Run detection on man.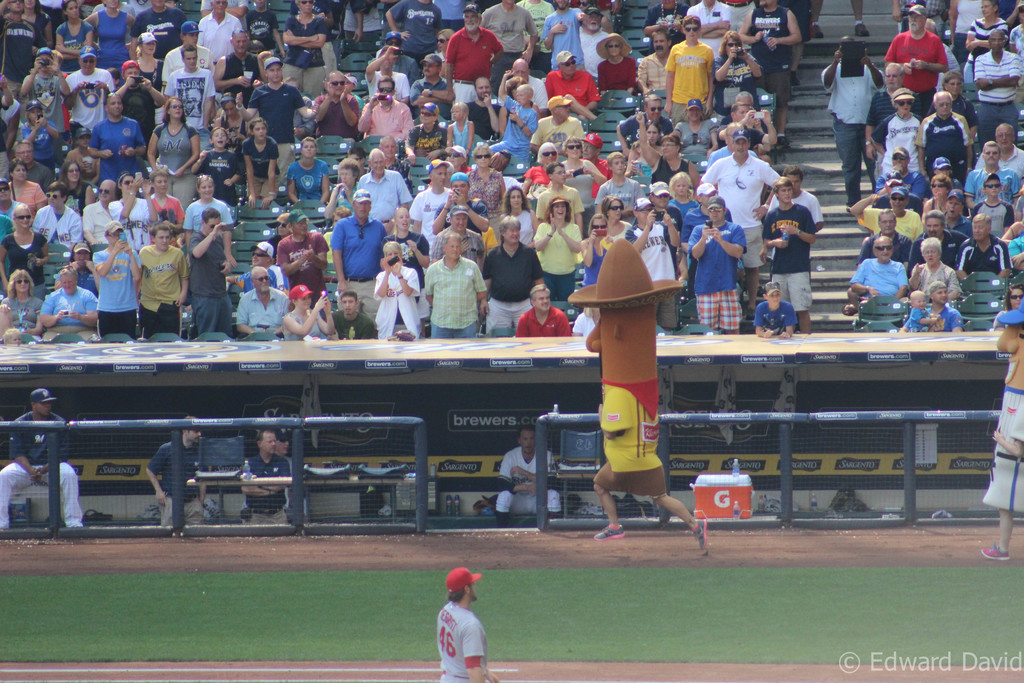
Result: [315, 73, 362, 145].
